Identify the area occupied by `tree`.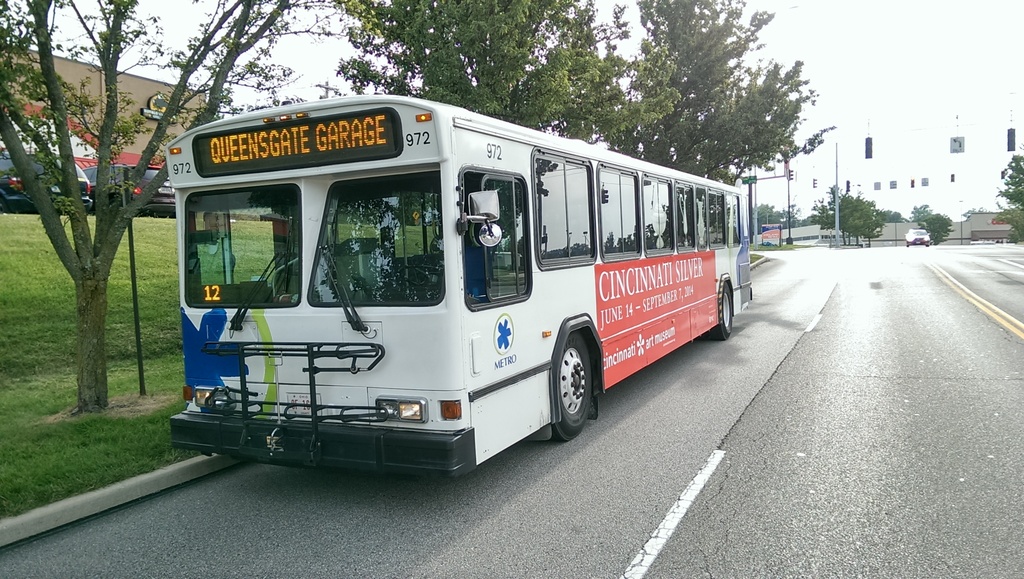
Area: <bbox>308, 0, 596, 306</bbox>.
